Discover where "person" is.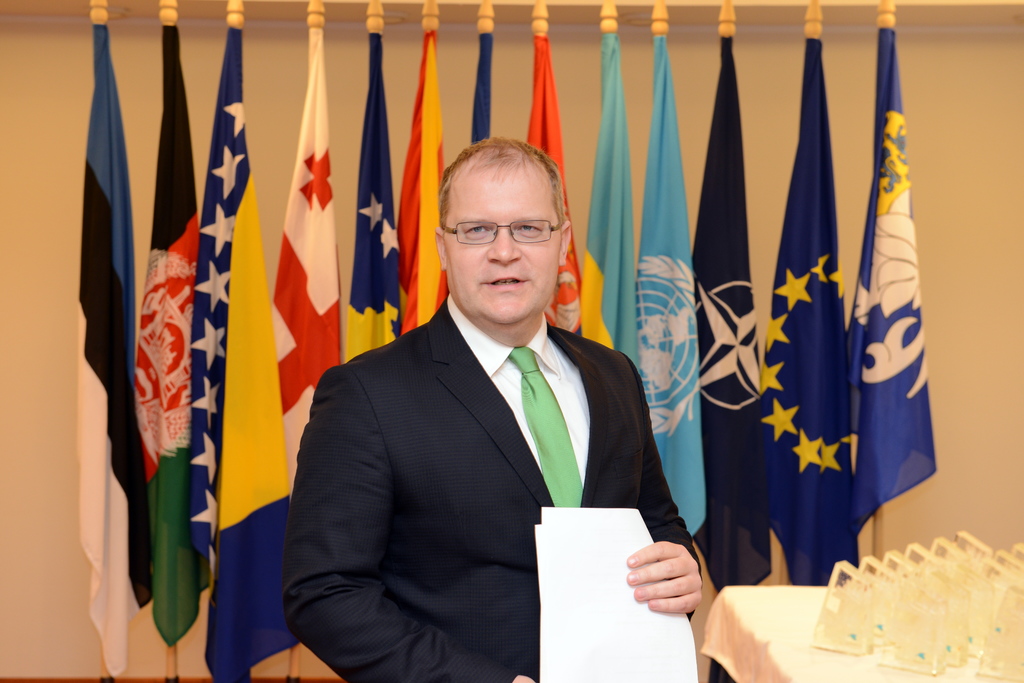
Discovered at locate(282, 136, 706, 682).
